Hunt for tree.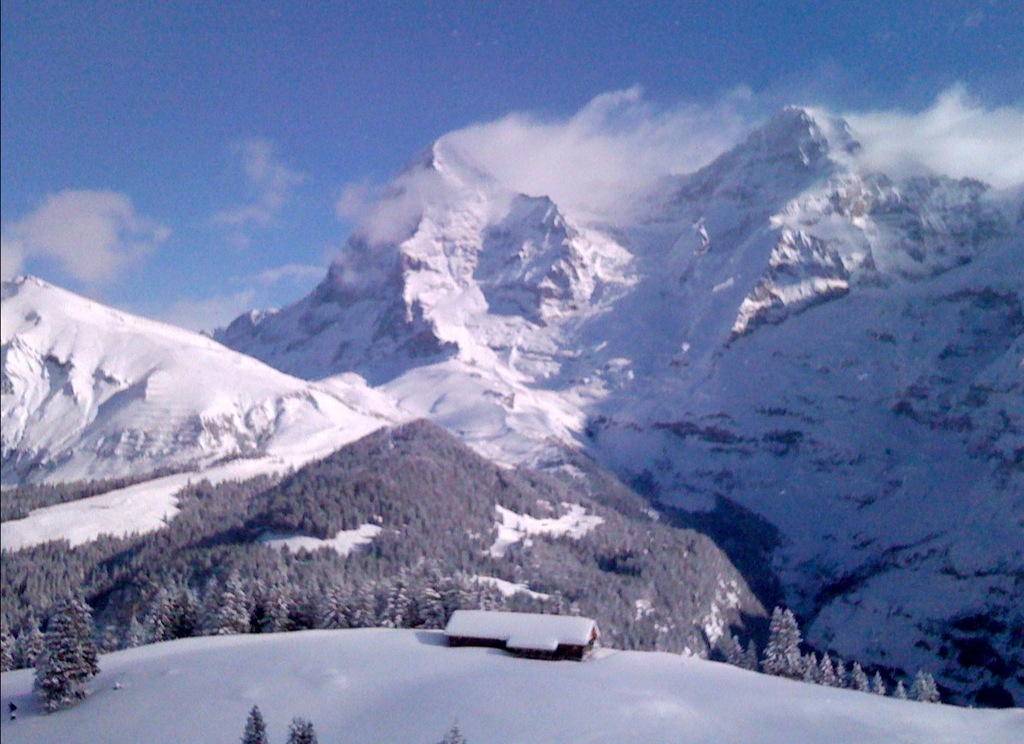
Hunted down at region(242, 704, 267, 743).
